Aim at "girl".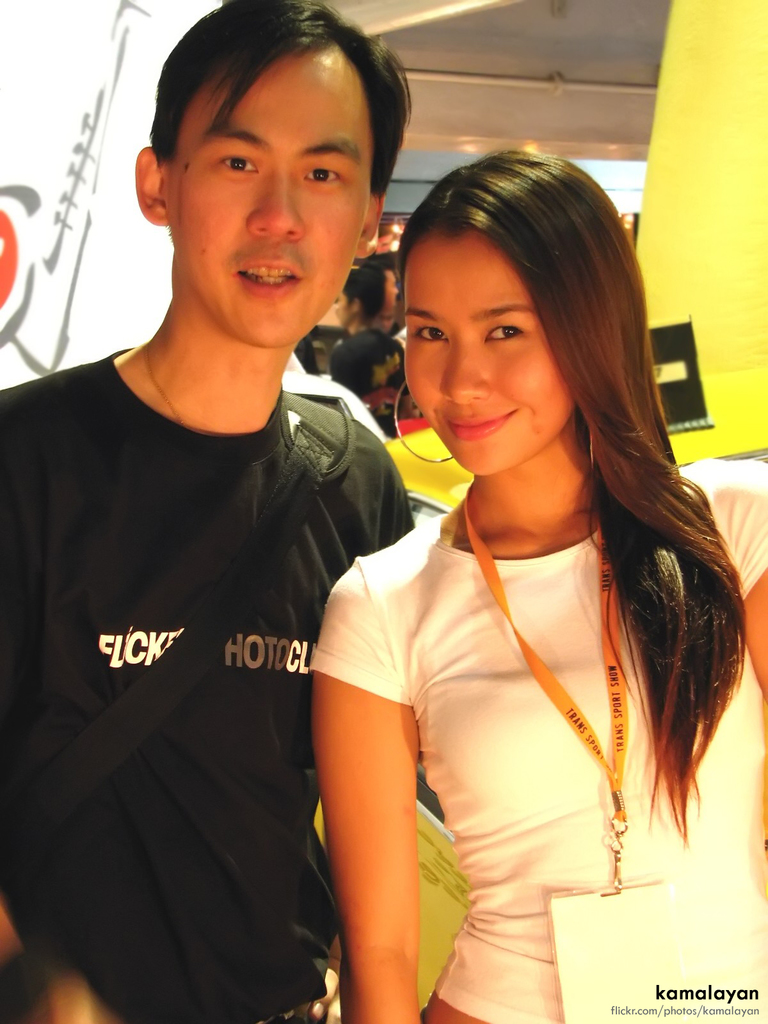
Aimed at left=308, top=150, right=767, bottom=1023.
